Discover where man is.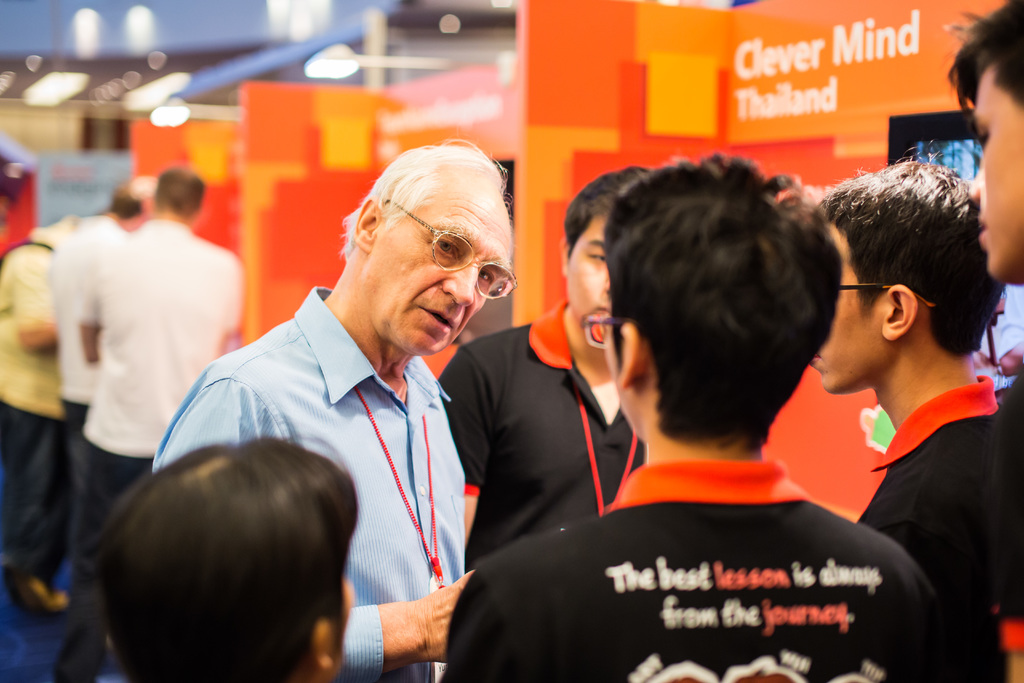
Discovered at Rect(52, 420, 372, 682).
